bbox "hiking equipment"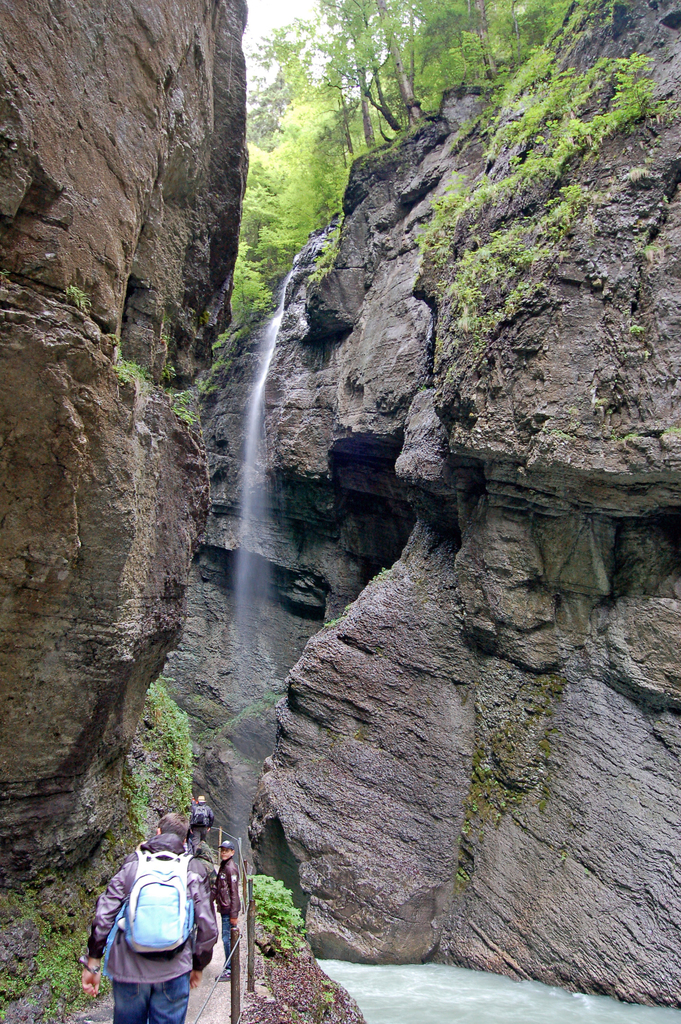
(x1=97, y1=839, x2=202, y2=984)
